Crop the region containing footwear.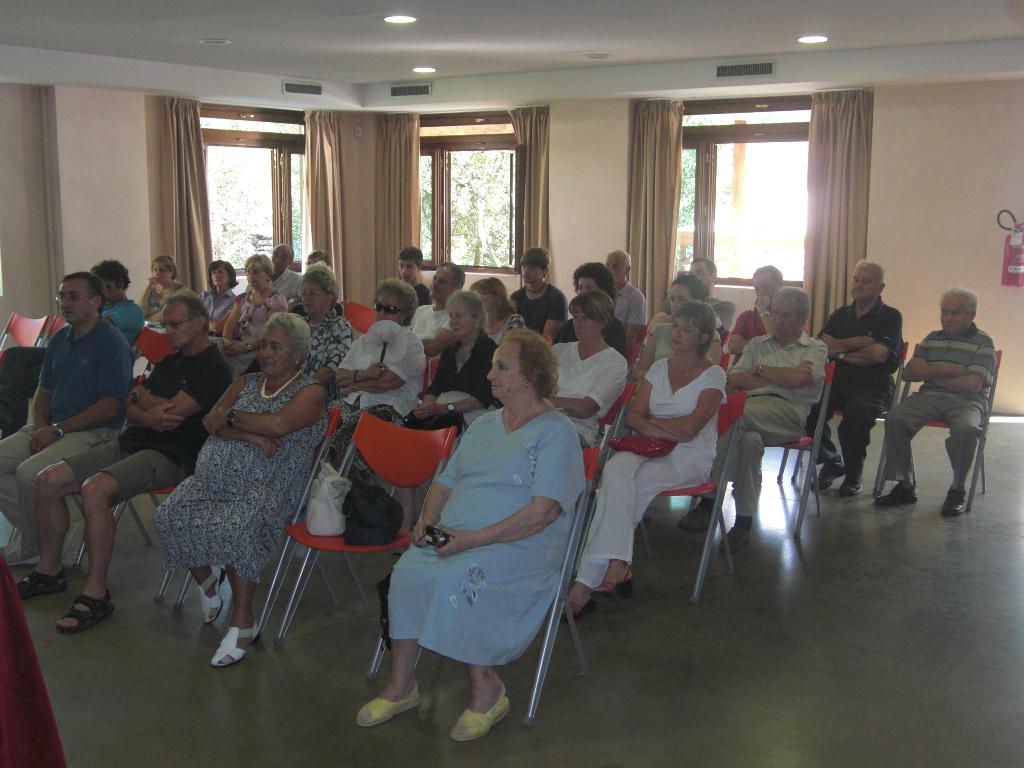
Crop region: [591,566,642,605].
